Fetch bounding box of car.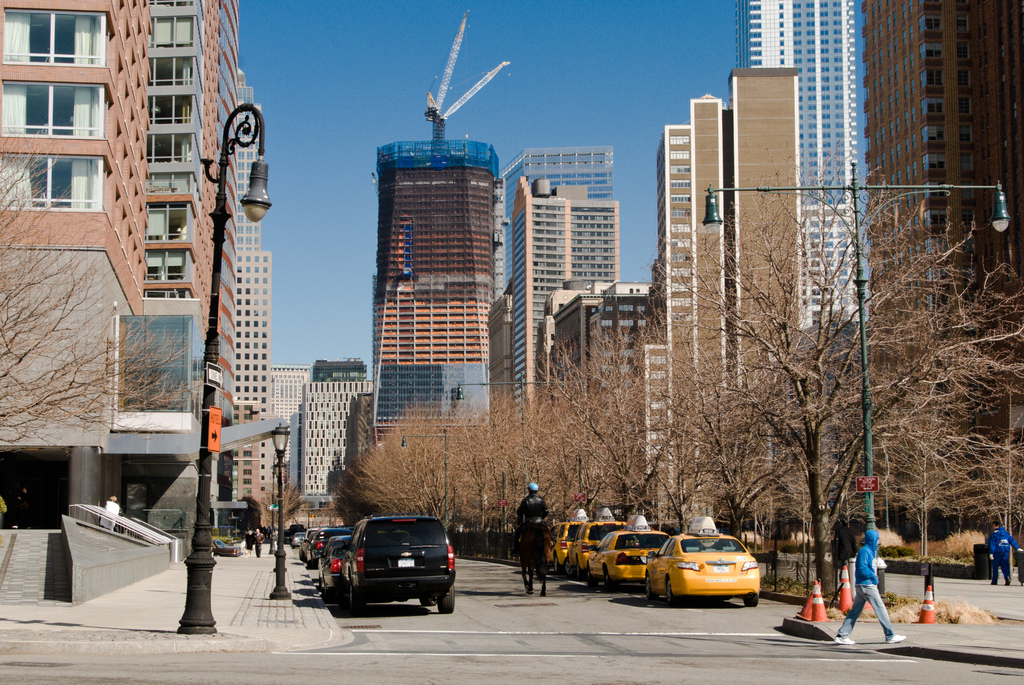
Bbox: bbox=[566, 521, 628, 579].
